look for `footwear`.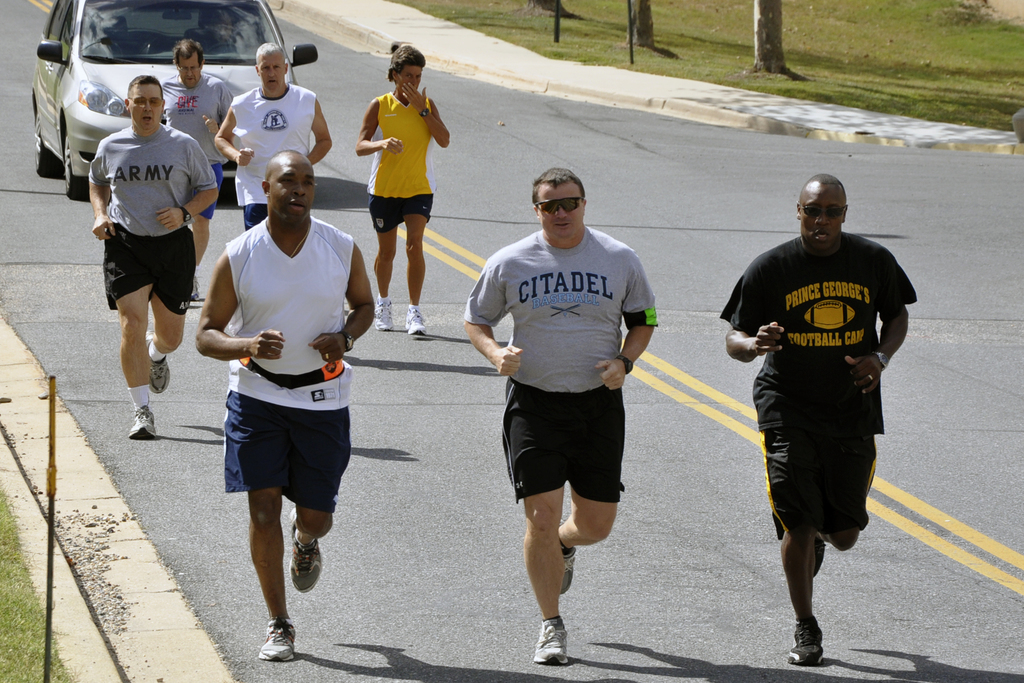
Found: BBox(149, 325, 174, 393).
